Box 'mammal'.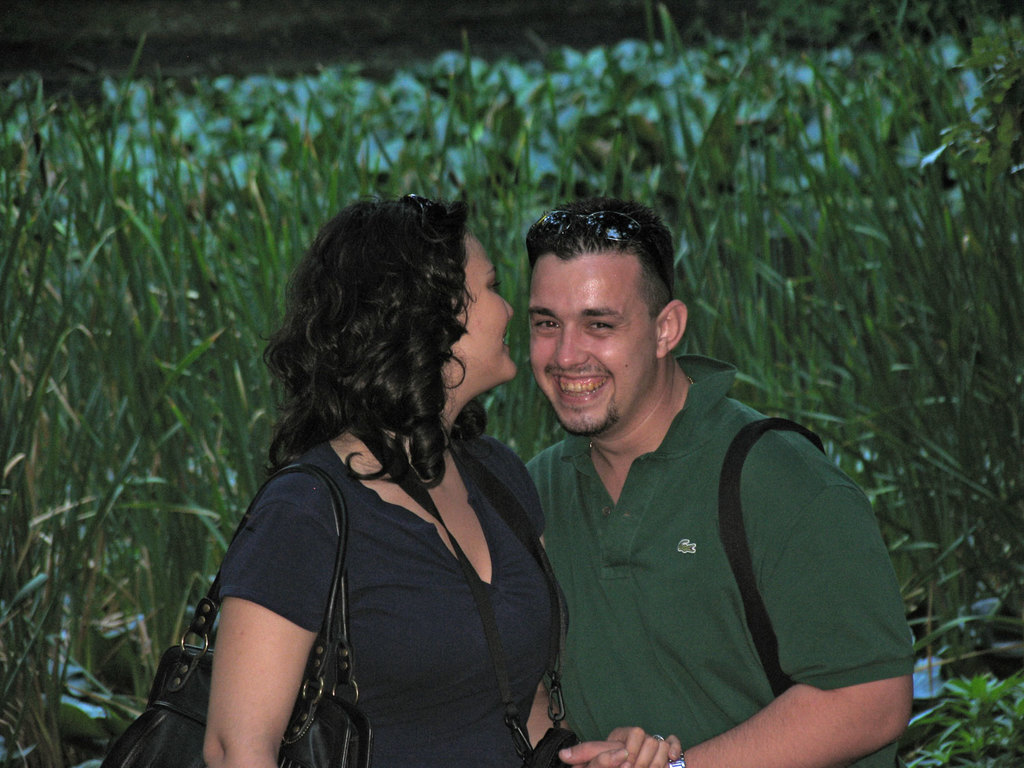
[x1=524, y1=196, x2=919, y2=767].
